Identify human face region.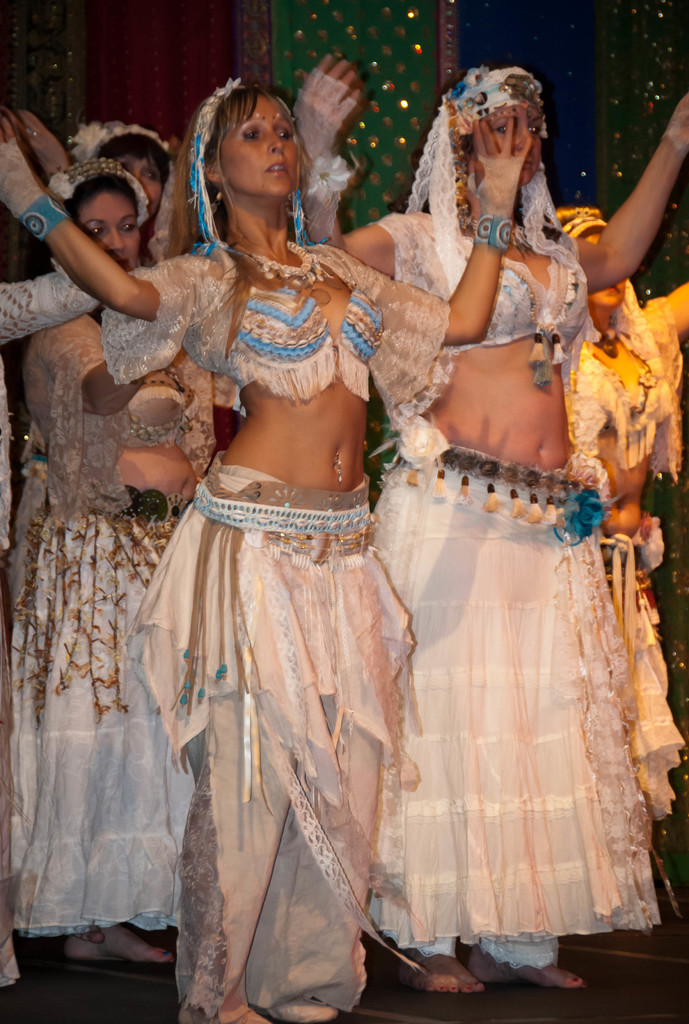
Region: 69,179,146,263.
